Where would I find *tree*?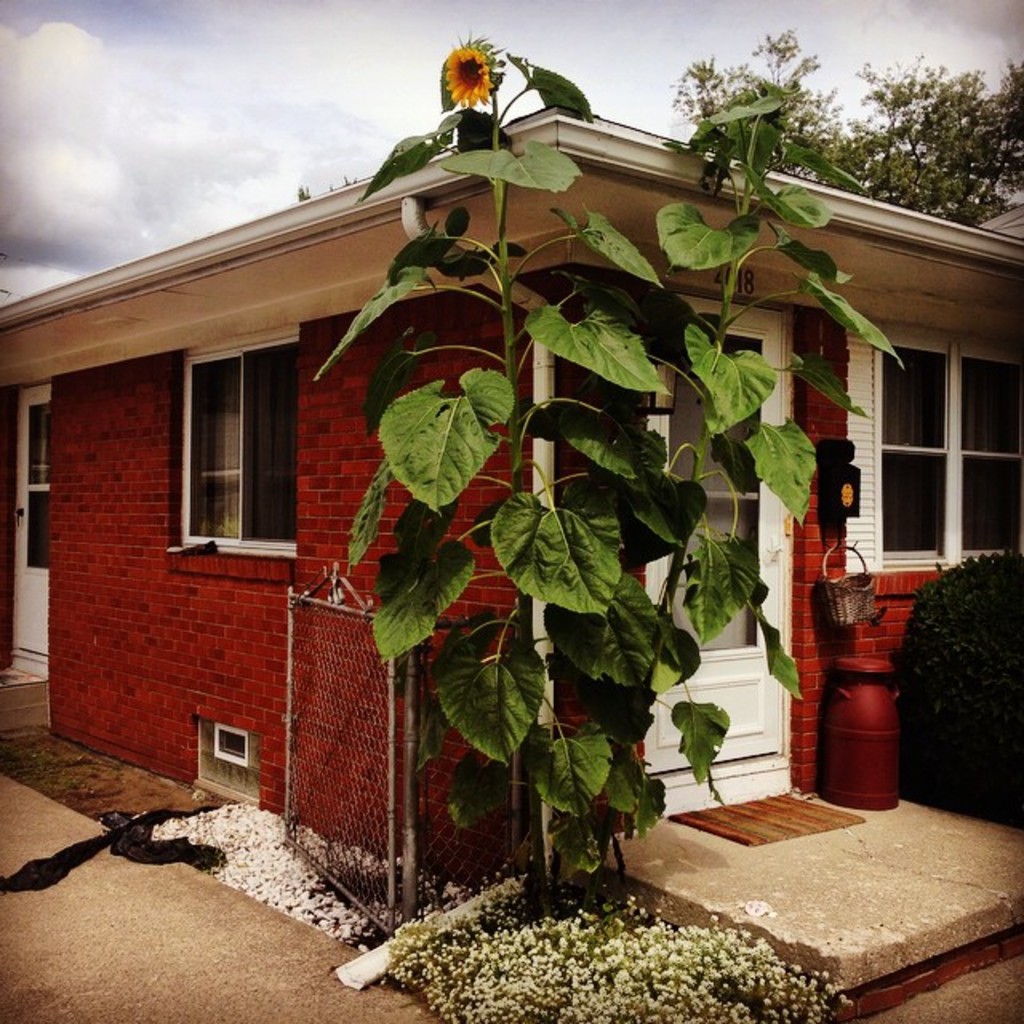
At box=[685, 34, 912, 194].
